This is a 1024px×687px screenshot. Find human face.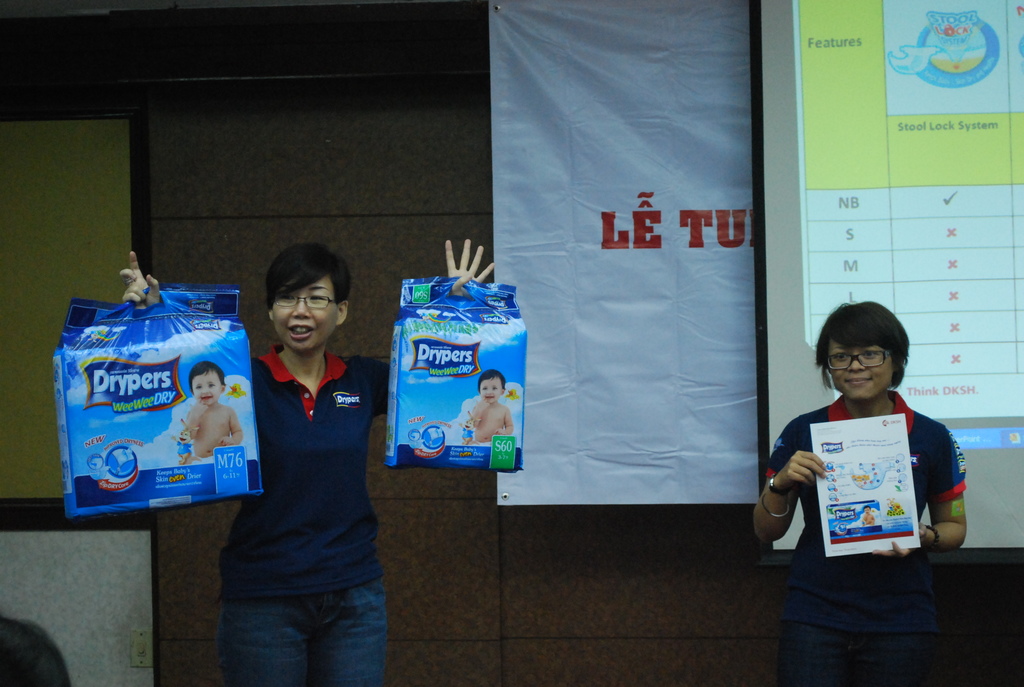
Bounding box: select_region(271, 274, 339, 350).
